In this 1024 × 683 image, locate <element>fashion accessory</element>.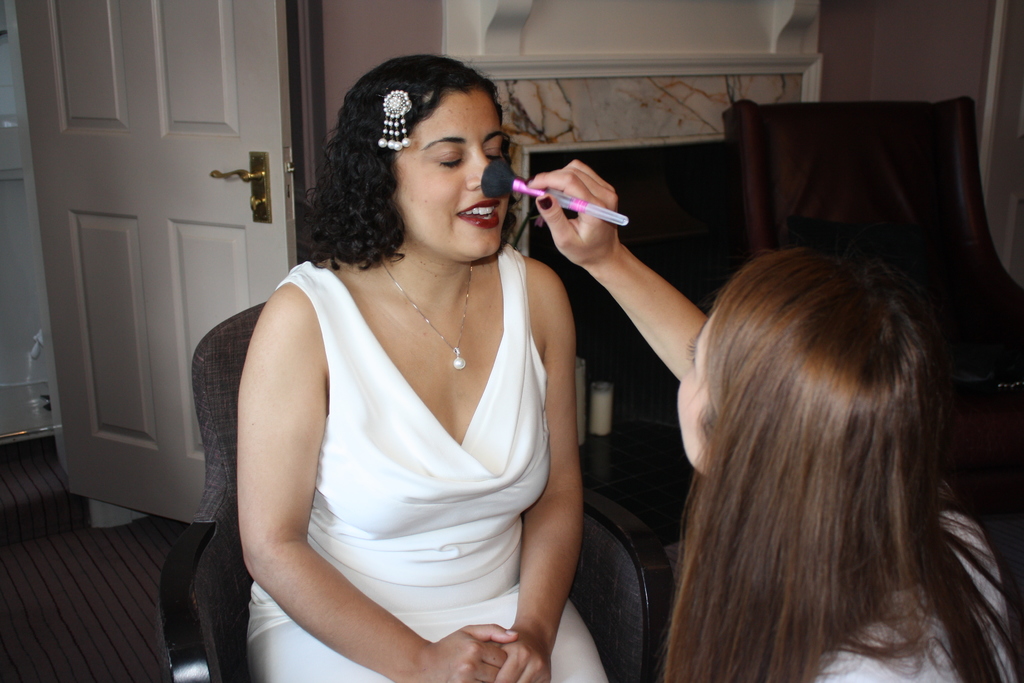
Bounding box: {"x1": 372, "y1": 254, "x2": 472, "y2": 374}.
